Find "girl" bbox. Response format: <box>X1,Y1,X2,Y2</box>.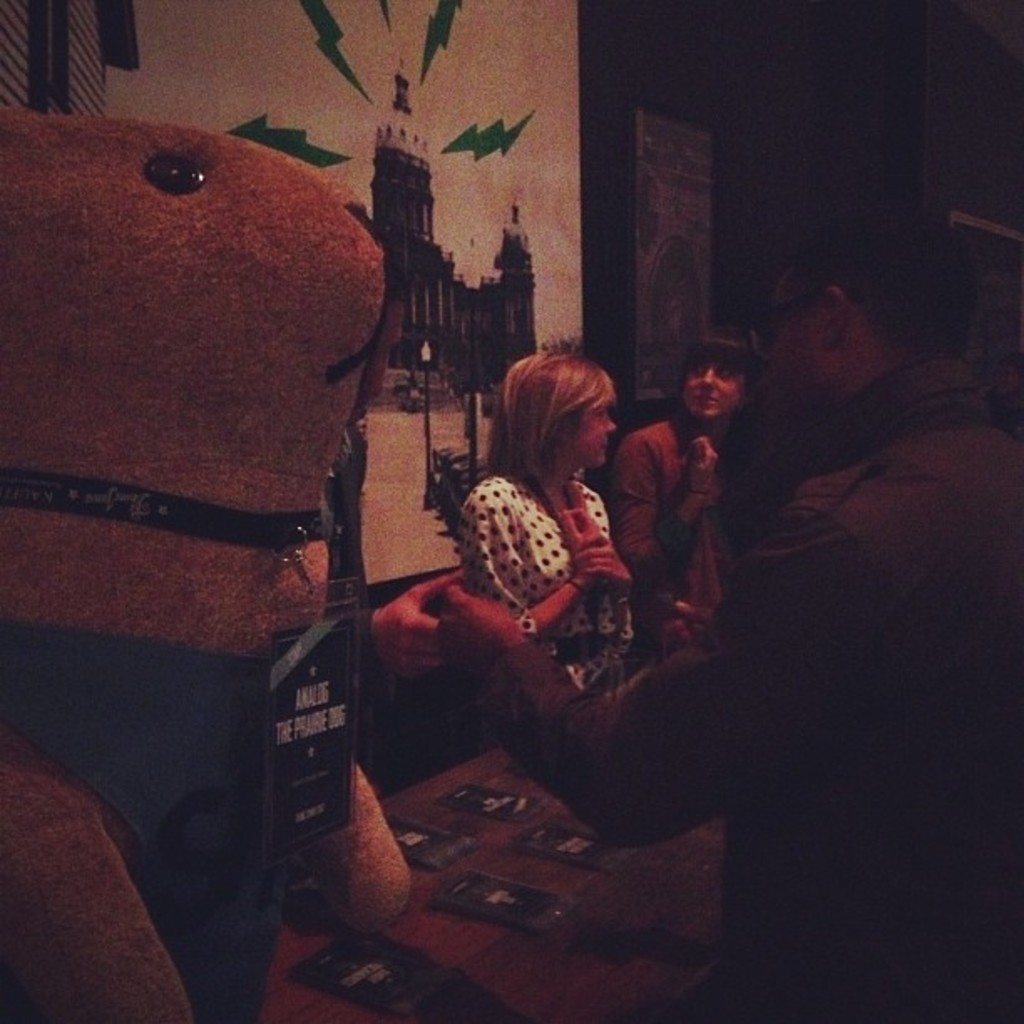
<box>448,348,631,704</box>.
